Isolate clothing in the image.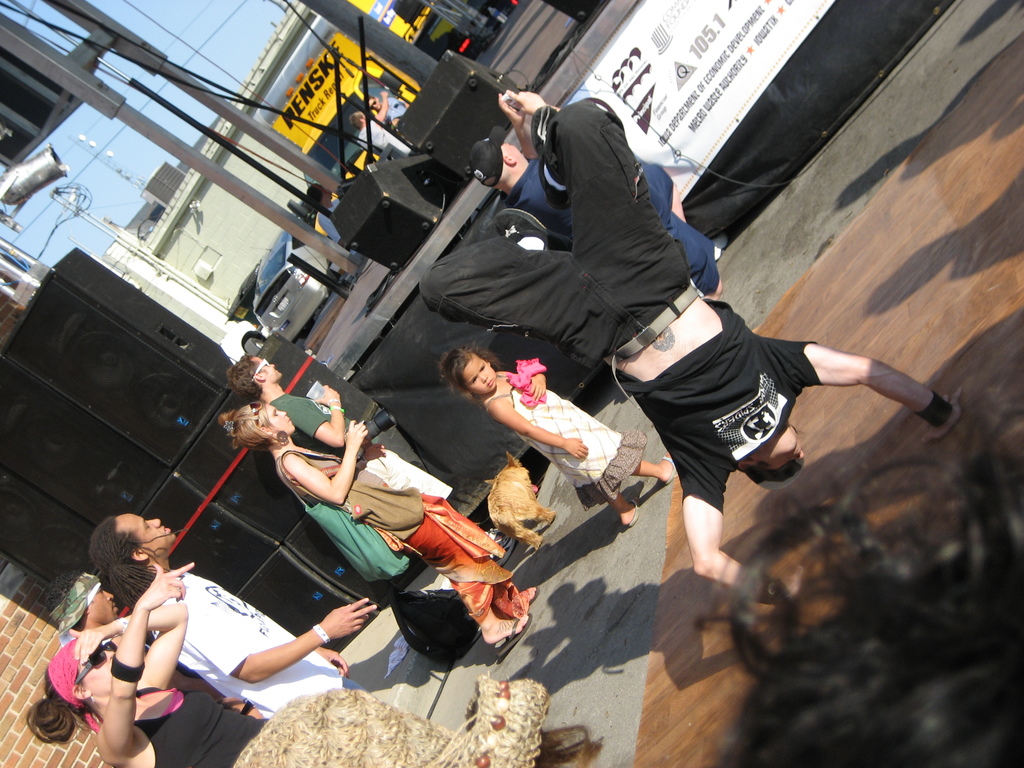
Isolated region: {"x1": 506, "y1": 151, "x2": 716, "y2": 300}.
